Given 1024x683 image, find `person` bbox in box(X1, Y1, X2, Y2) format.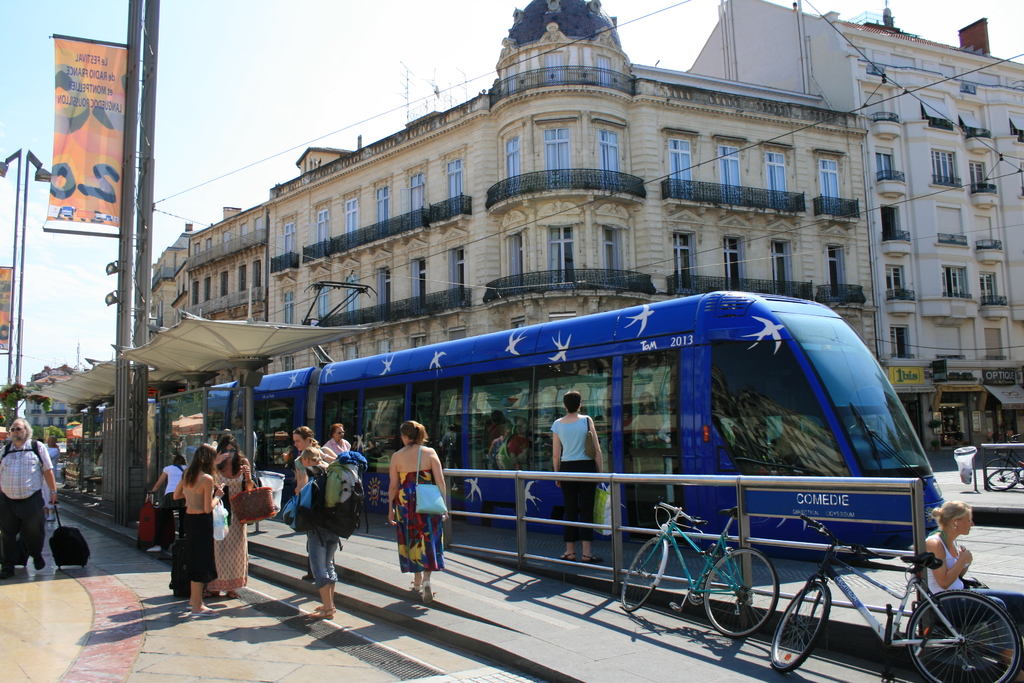
box(150, 451, 189, 541).
